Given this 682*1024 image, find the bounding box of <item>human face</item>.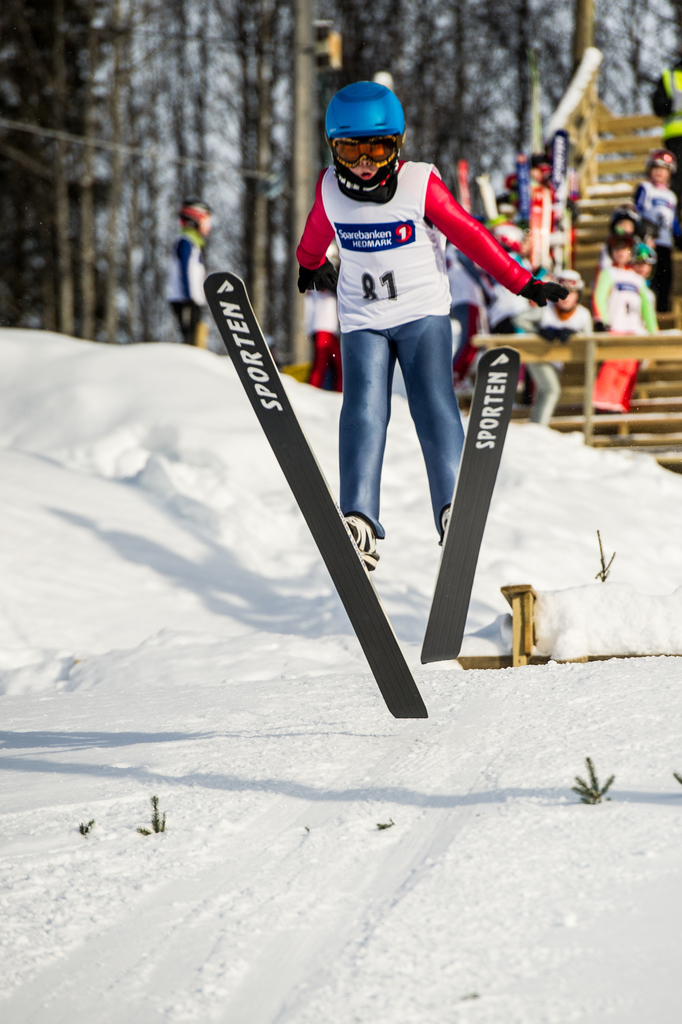
region(611, 247, 626, 261).
